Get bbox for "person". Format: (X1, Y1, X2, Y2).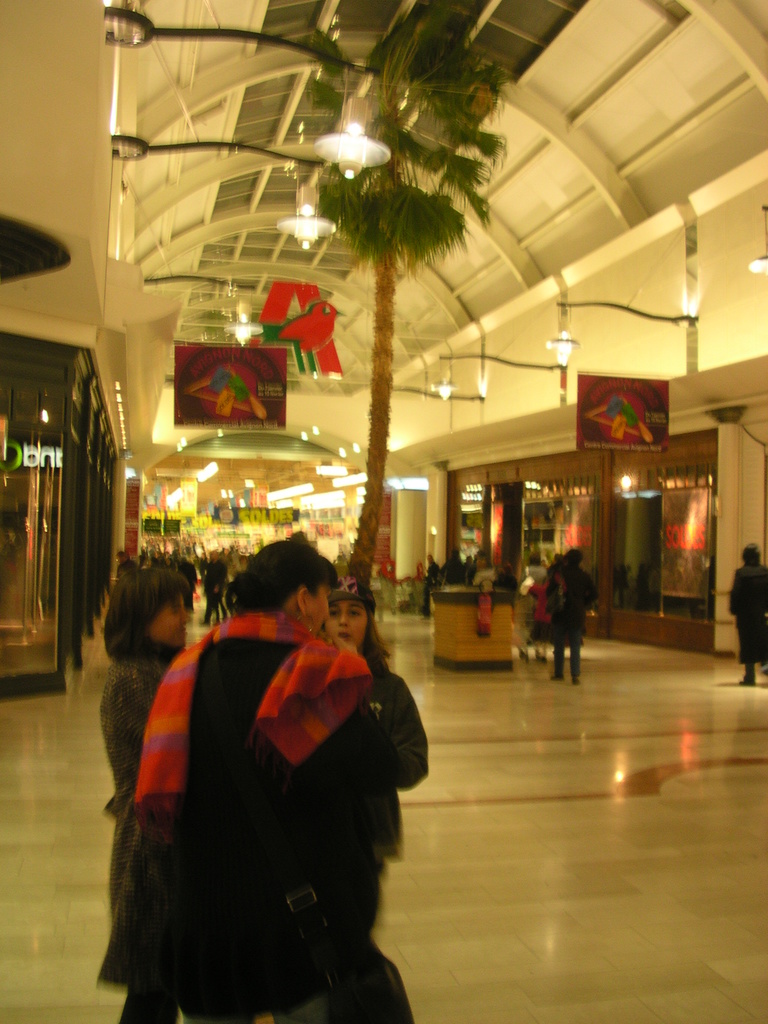
(124, 537, 406, 1023).
